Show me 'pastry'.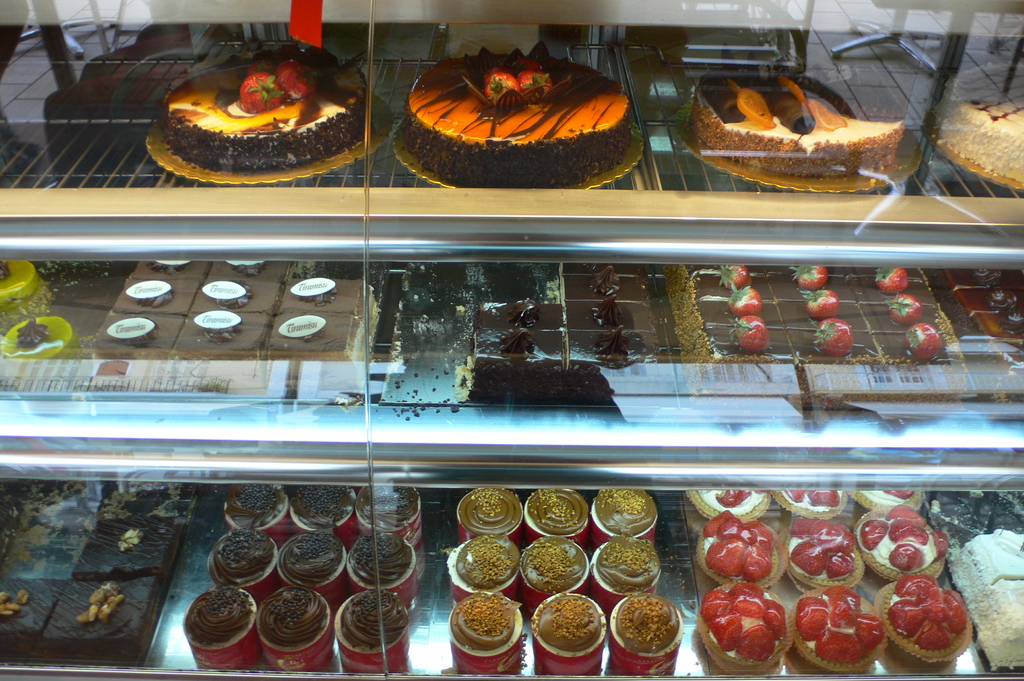
'pastry' is here: x1=874, y1=572, x2=969, y2=659.
